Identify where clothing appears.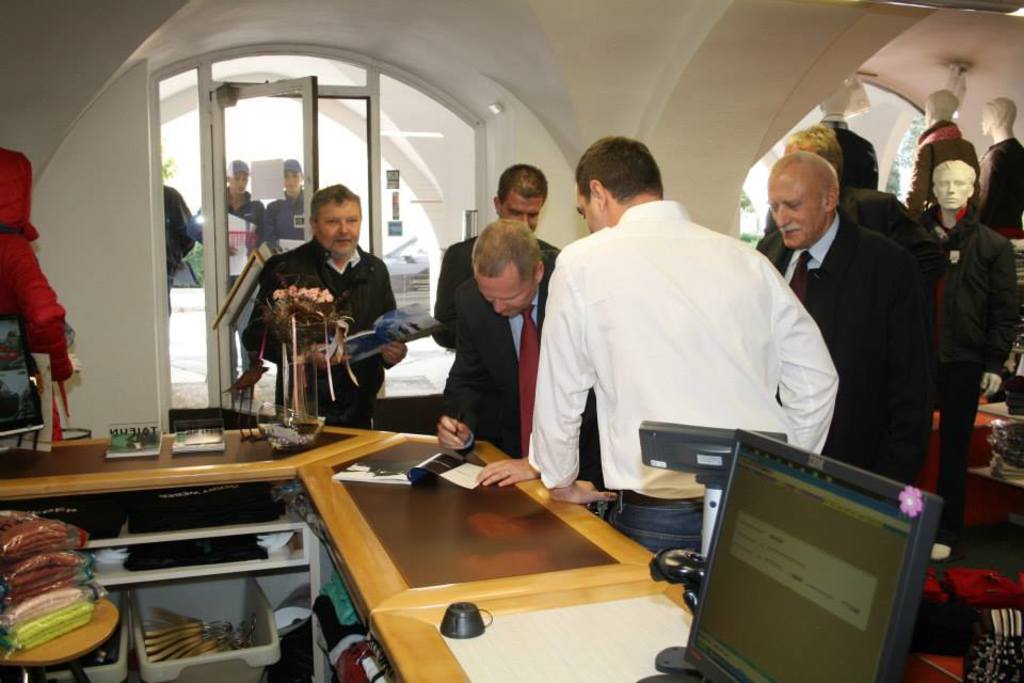
Appears at left=436, top=280, right=551, bottom=450.
